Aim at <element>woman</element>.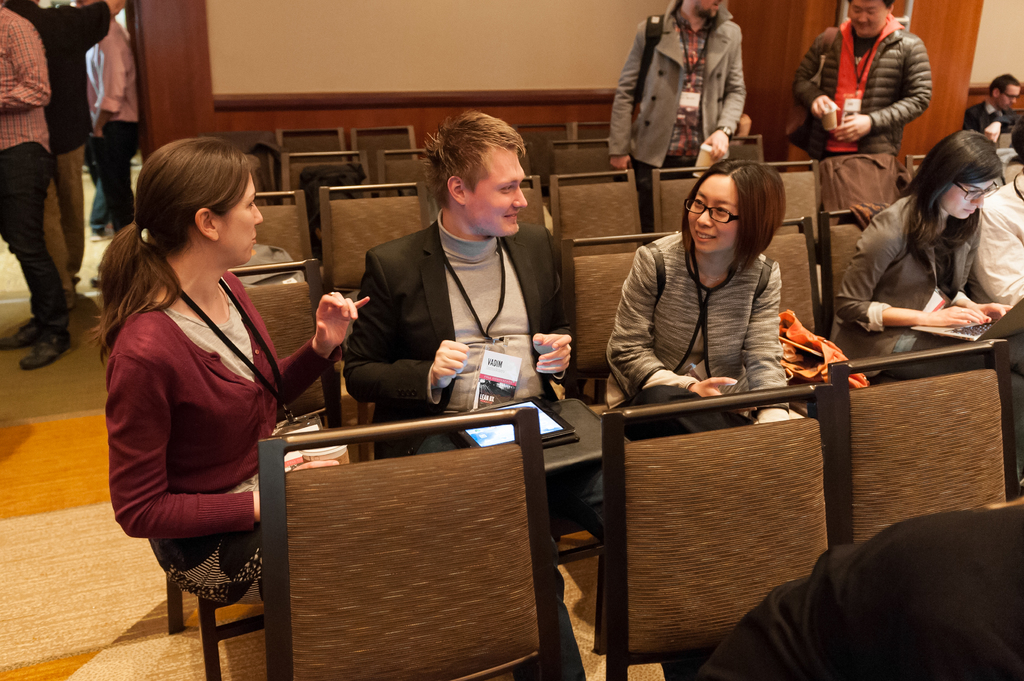
Aimed at <region>831, 124, 1023, 467</region>.
